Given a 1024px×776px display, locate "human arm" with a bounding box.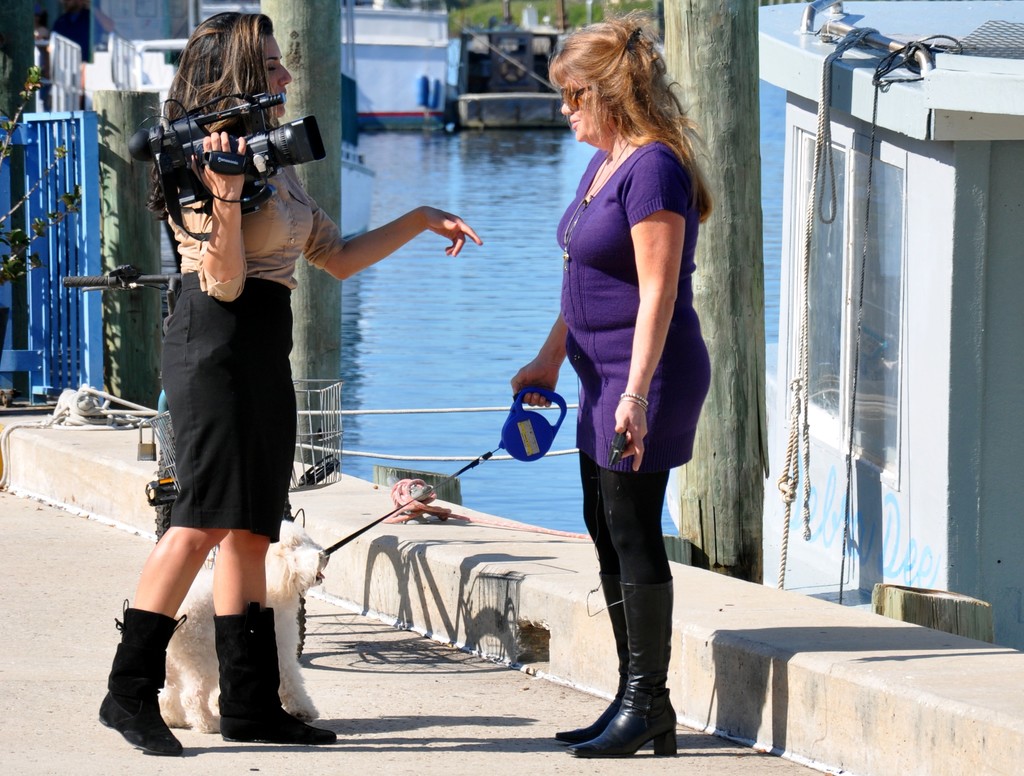
Located: {"left": 508, "top": 313, "right": 572, "bottom": 411}.
